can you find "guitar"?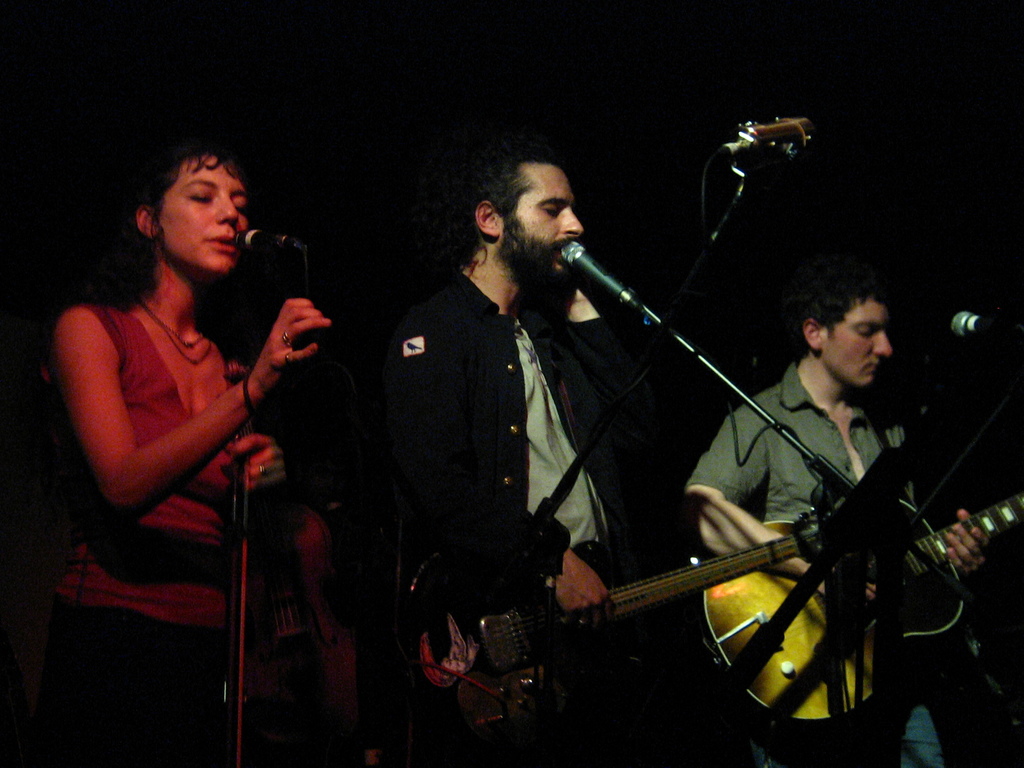
Yes, bounding box: {"x1": 699, "y1": 493, "x2": 1023, "y2": 739}.
